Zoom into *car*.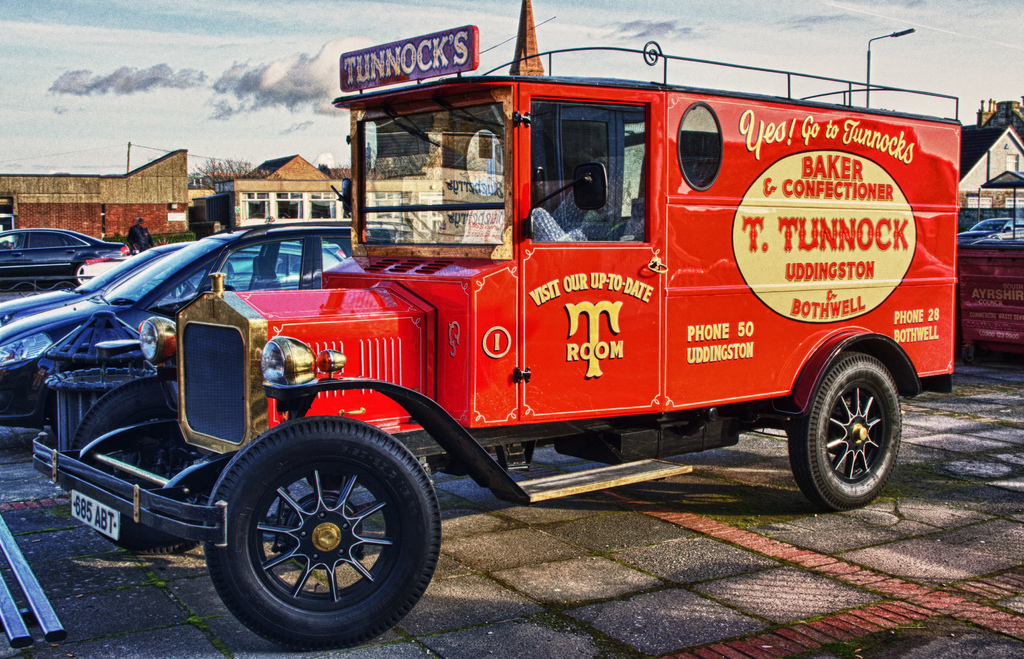
Zoom target: [x1=0, y1=236, x2=355, y2=324].
